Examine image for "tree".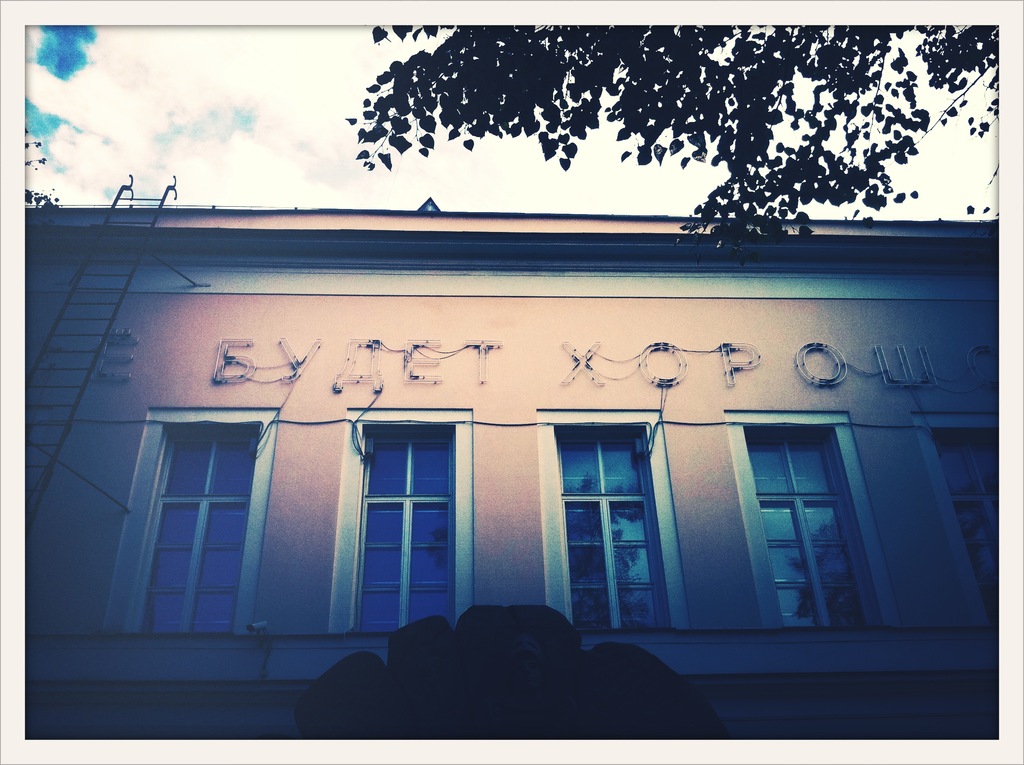
Examination result: (346,22,1011,239).
